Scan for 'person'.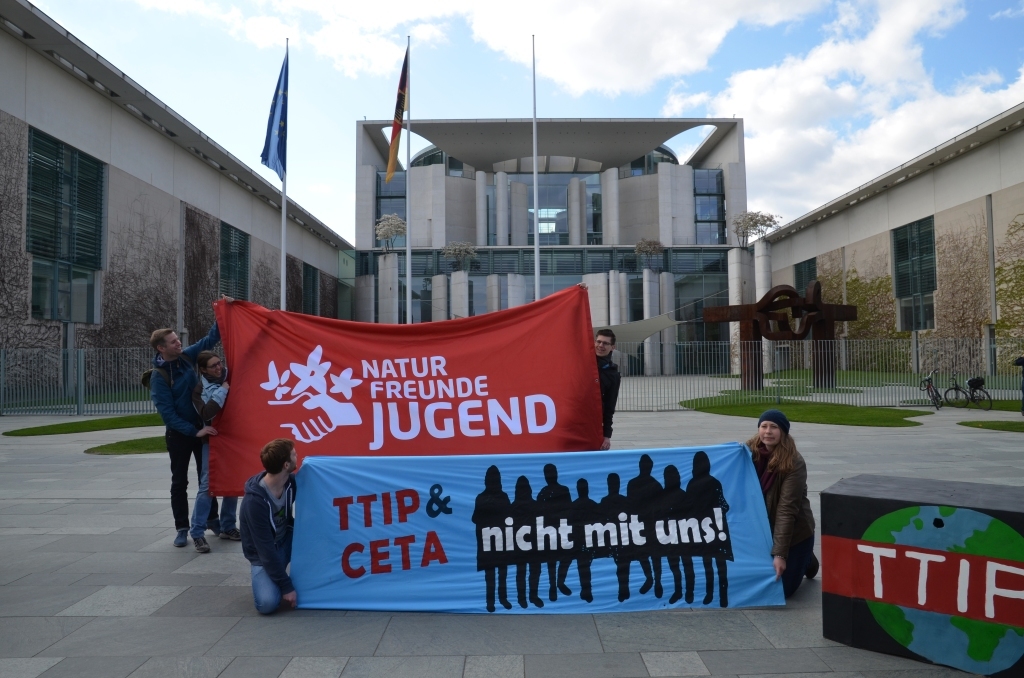
Scan result: bbox=(599, 471, 629, 600).
